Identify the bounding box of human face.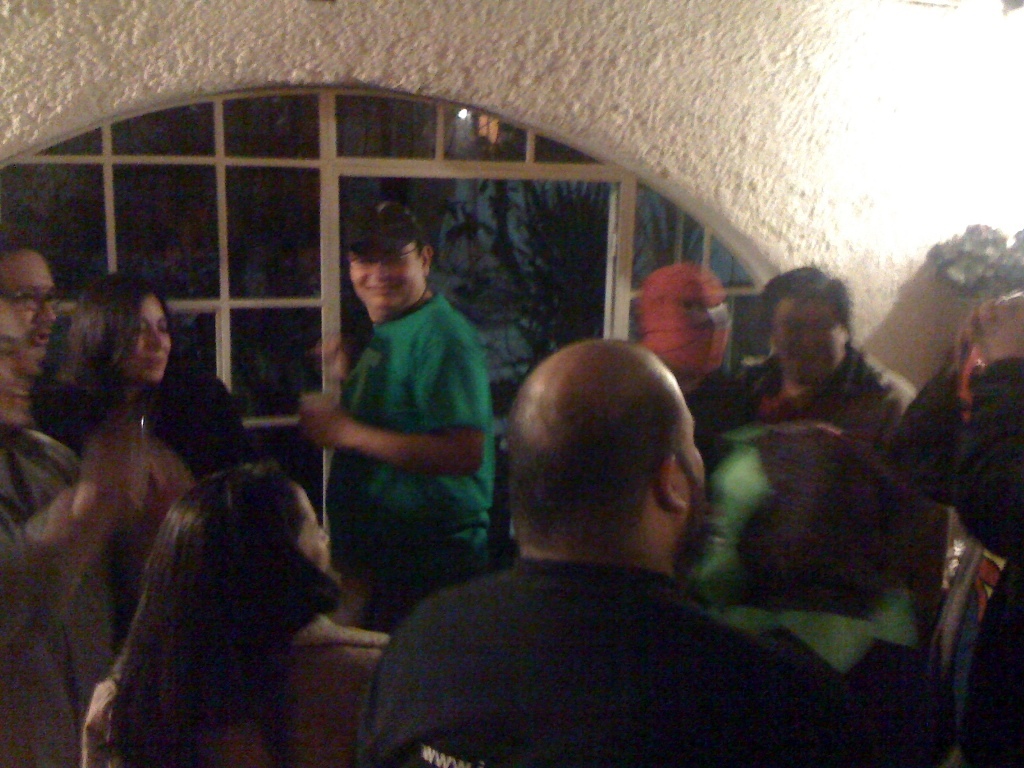
x1=764 y1=296 x2=846 y2=379.
